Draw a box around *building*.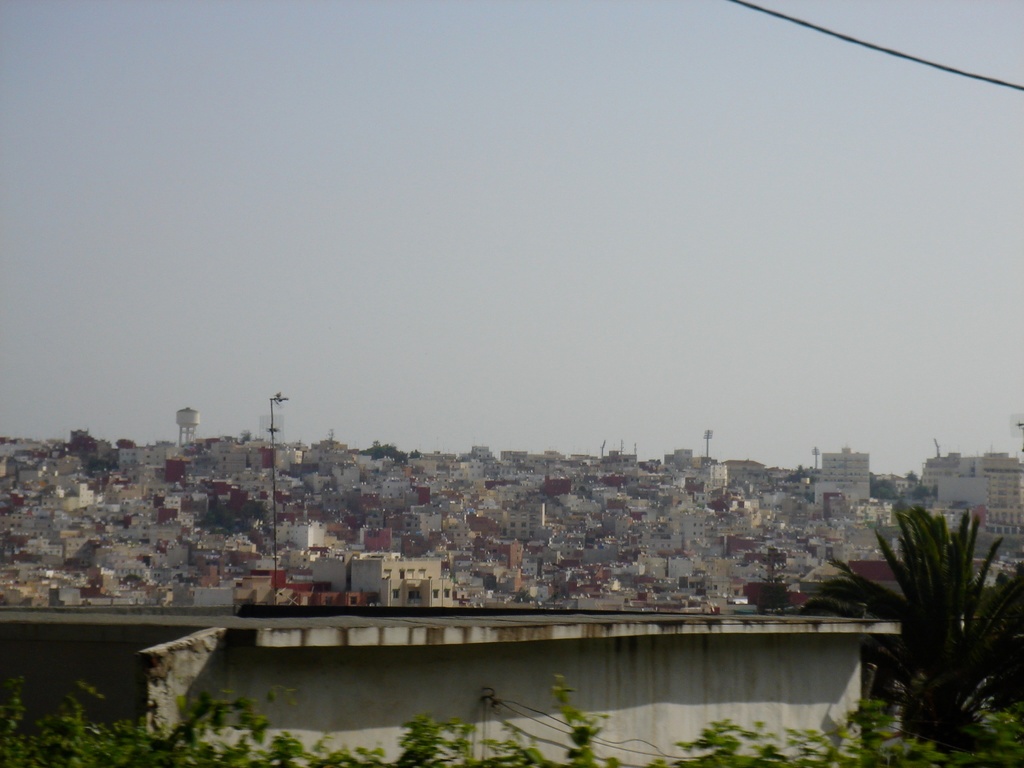
crop(819, 447, 867, 502).
